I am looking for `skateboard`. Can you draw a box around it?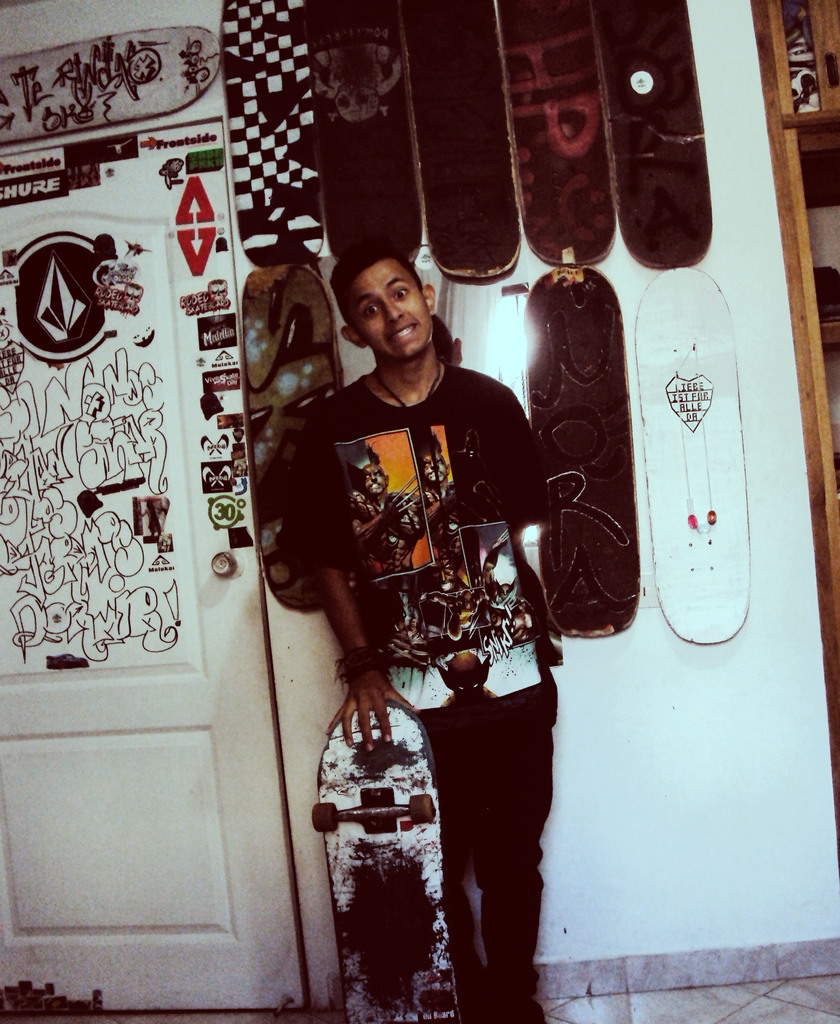
Sure, the bounding box is 303 0 427 267.
